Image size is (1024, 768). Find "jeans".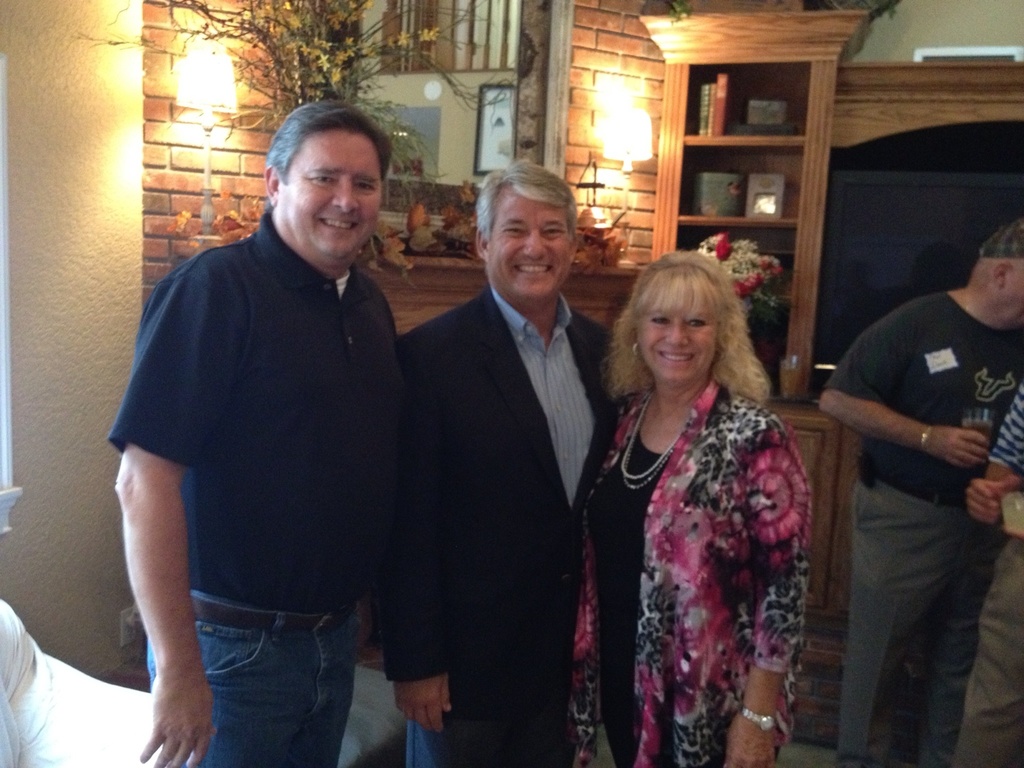
[412,673,576,767].
